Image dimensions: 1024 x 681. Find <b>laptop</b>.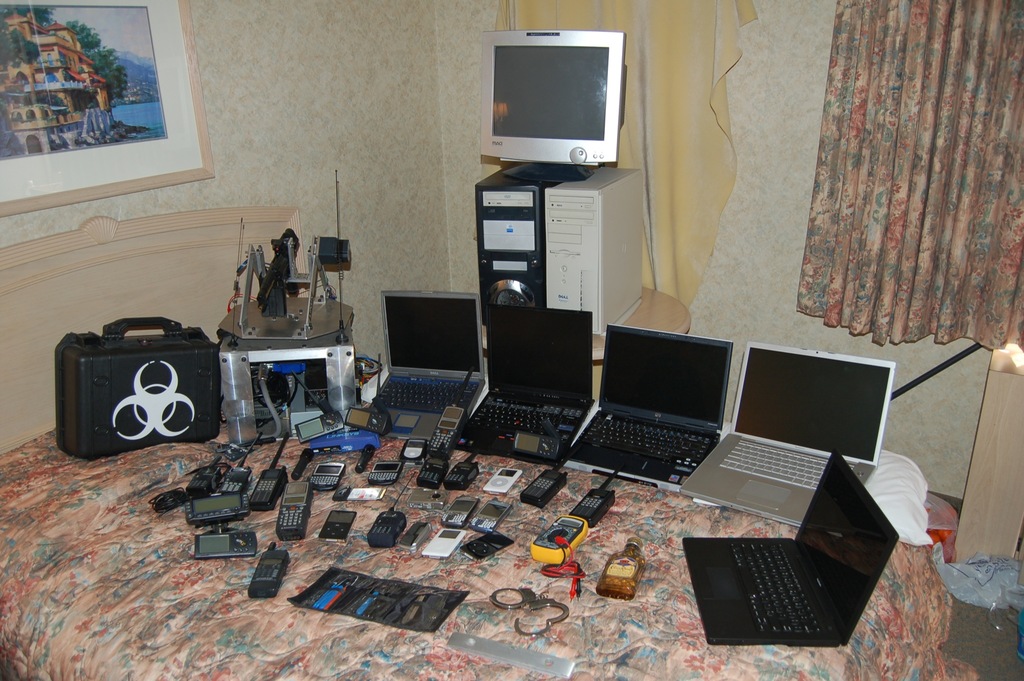
left=455, top=302, right=590, bottom=468.
